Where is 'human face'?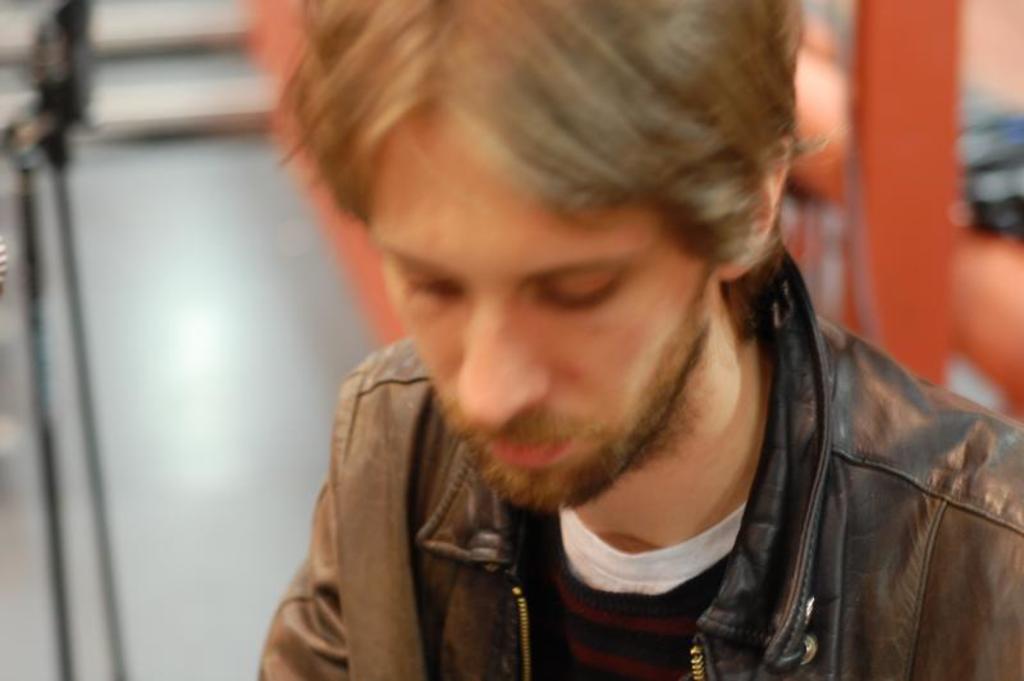
bbox(367, 125, 696, 494).
